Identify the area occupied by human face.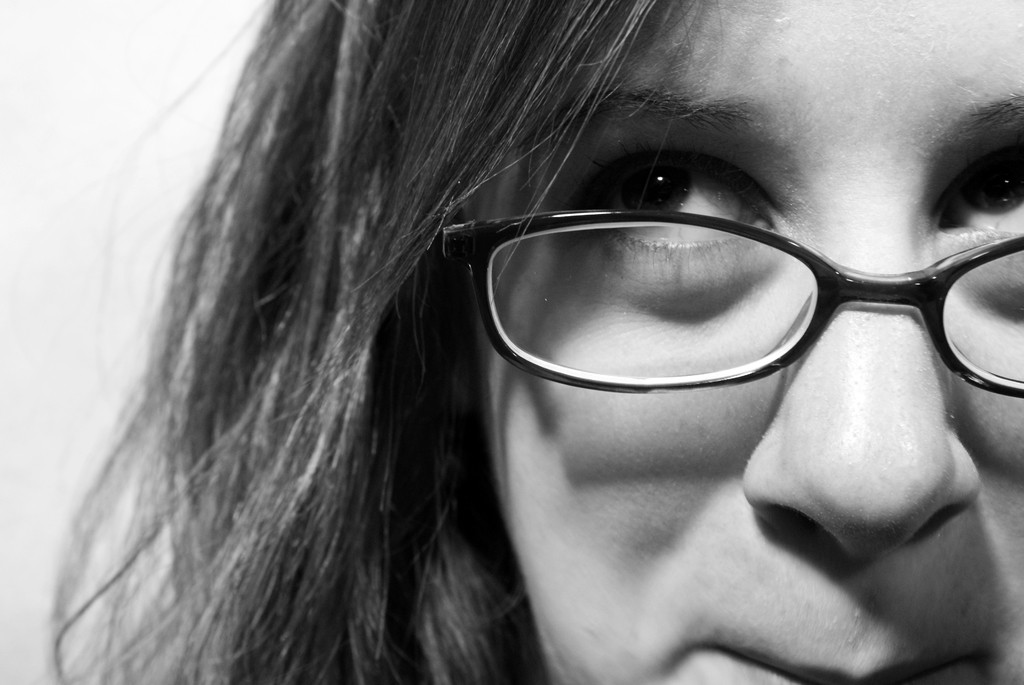
Area: box(475, 0, 1023, 684).
